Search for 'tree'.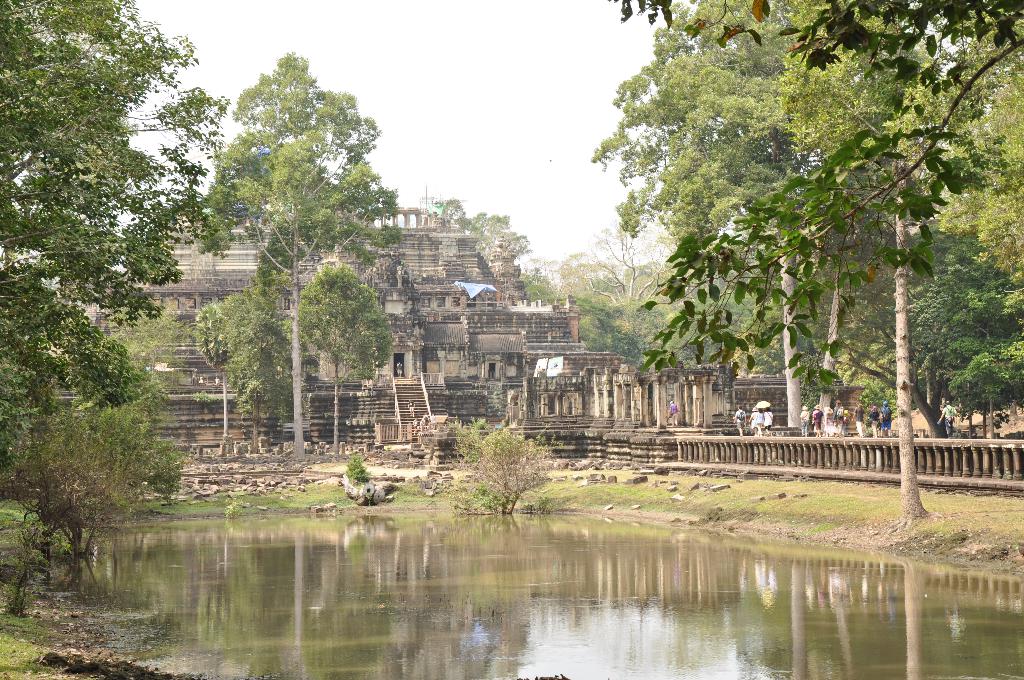
Found at left=186, top=286, right=292, bottom=448.
